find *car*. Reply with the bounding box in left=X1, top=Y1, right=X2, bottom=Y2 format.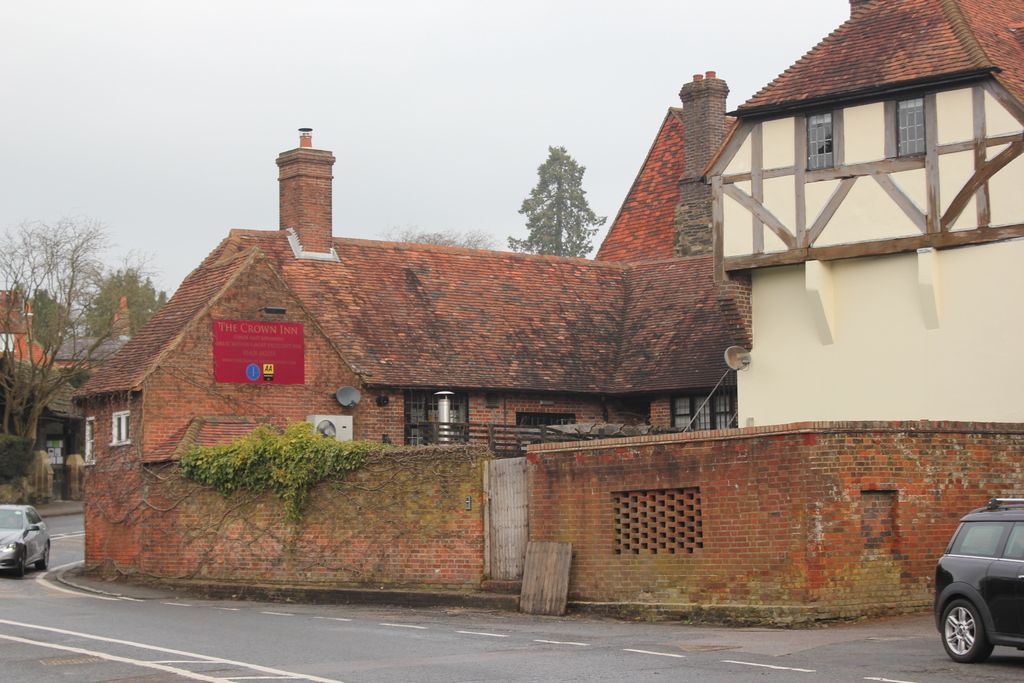
left=931, top=507, right=1023, bottom=675.
